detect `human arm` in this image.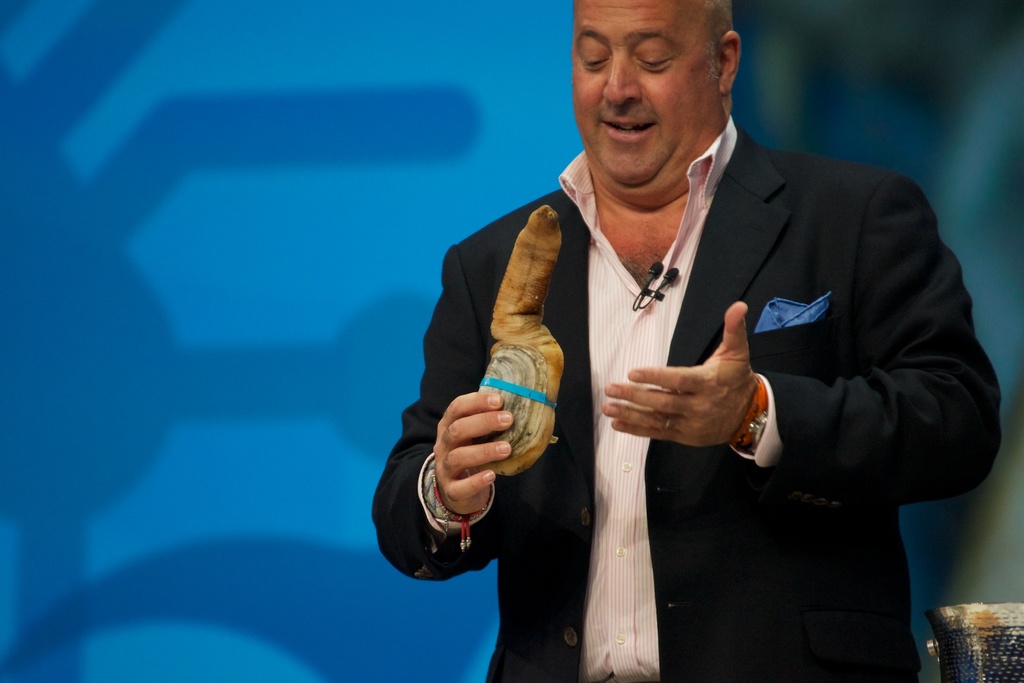
Detection: <region>364, 262, 511, 582</region>.
